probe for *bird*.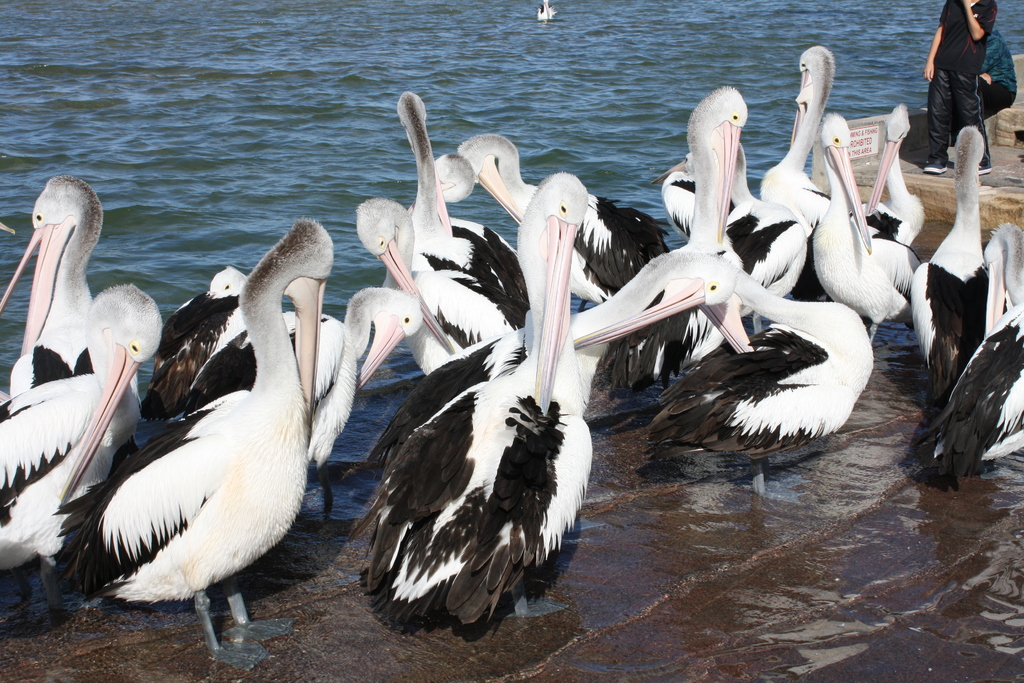
Probe result: (left=910, top=124, right=1010, bottom=404).
